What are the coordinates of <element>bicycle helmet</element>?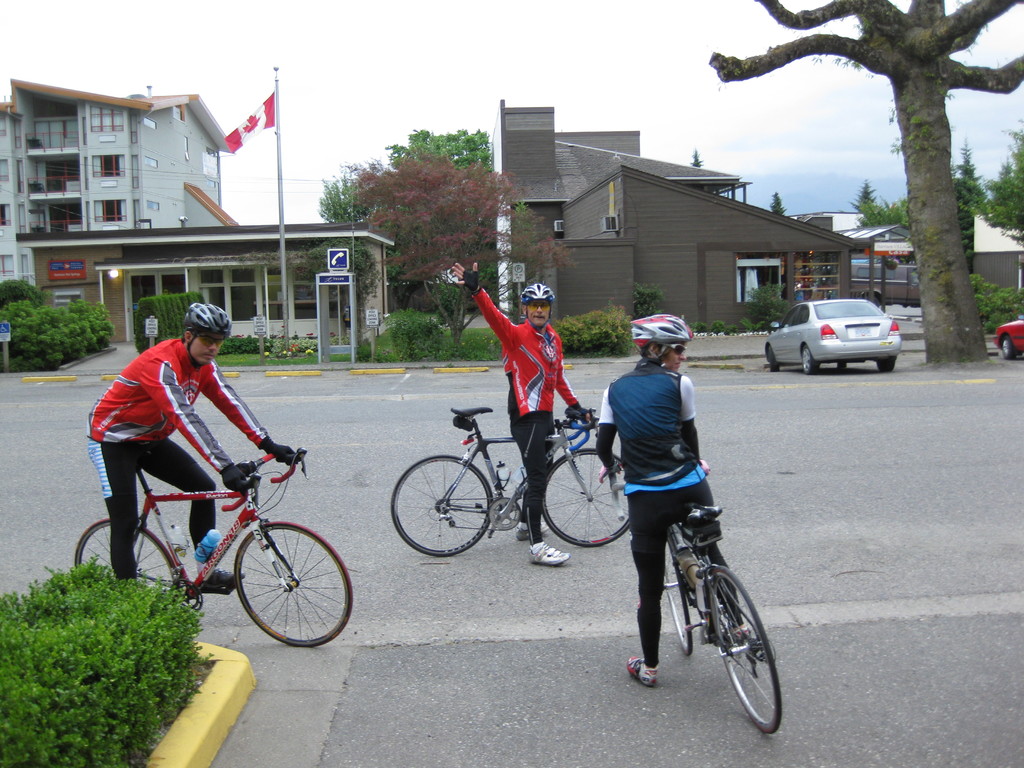
{"left": 525, "top": 282, "right": 554, "bottom": 301}.
